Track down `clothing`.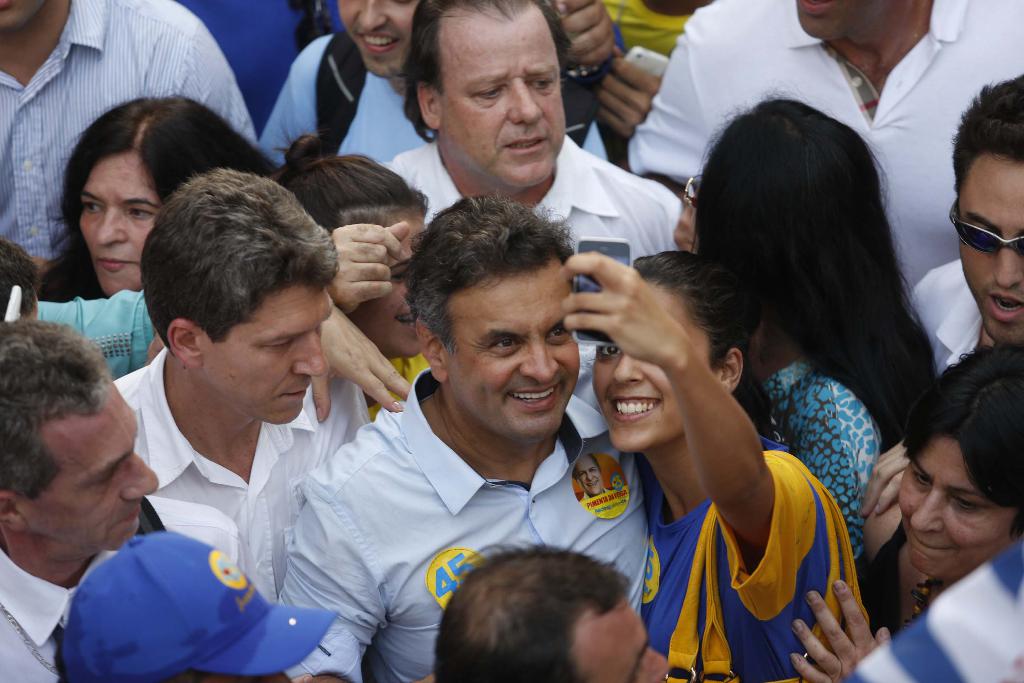
Tracked to (left=638, top=0, right=1023, bottom=295).
